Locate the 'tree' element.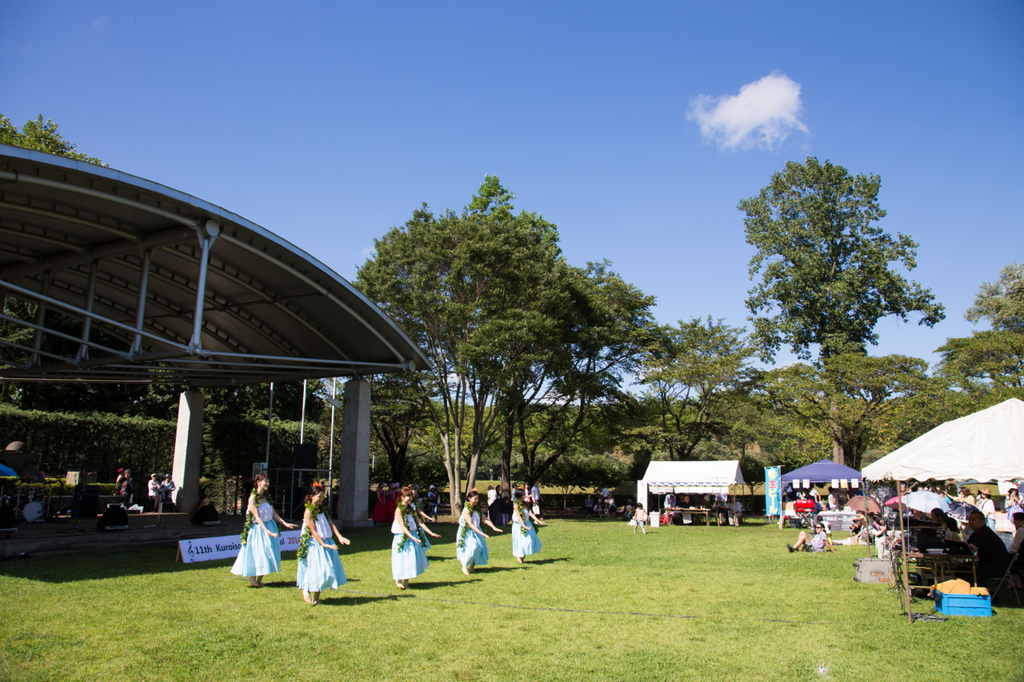
Element bbox: box(357, 177, 589, 524).
